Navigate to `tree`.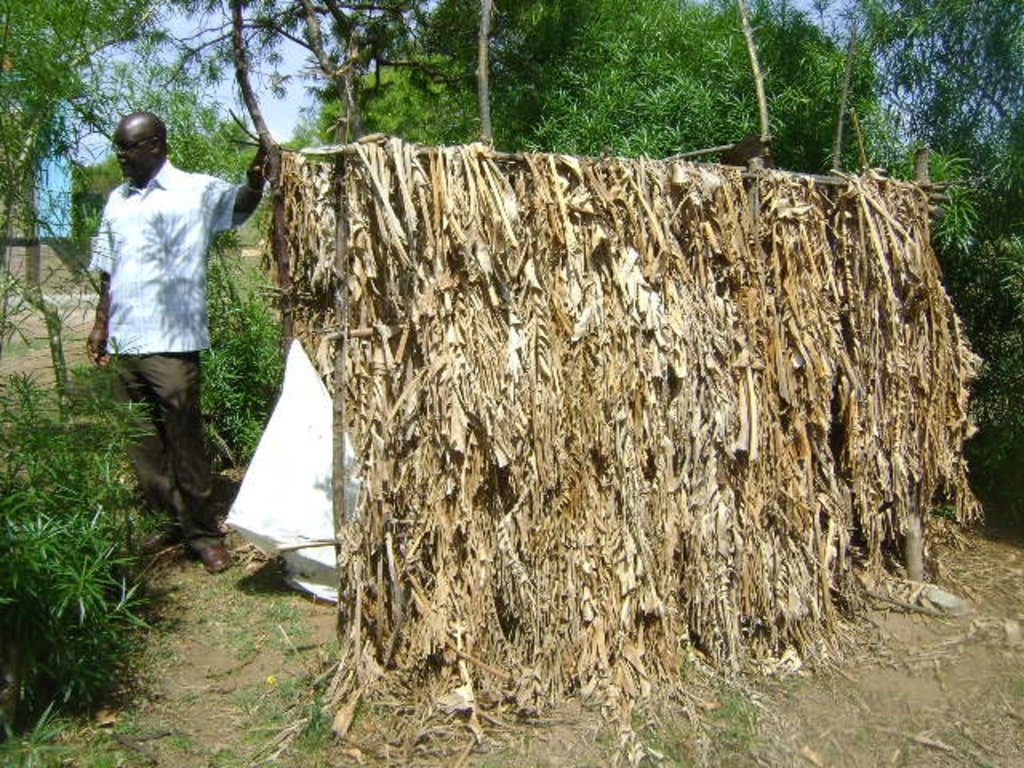
Navigation target: (x1=0, y1=0, x2=275, y2=349).
